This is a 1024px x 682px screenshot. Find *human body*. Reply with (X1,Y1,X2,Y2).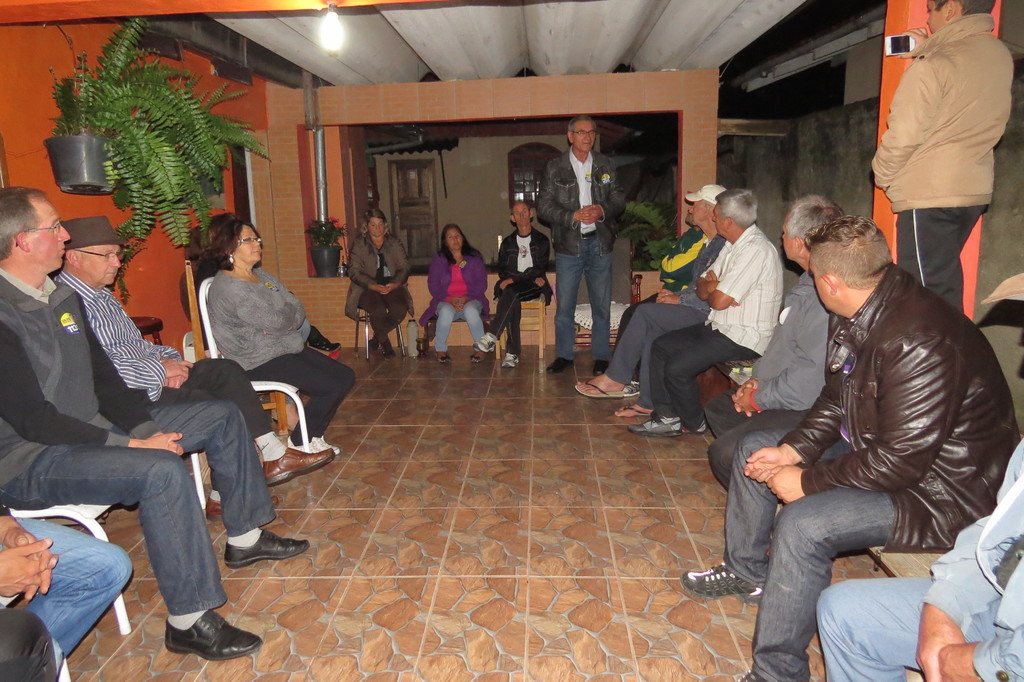
(630,223,788,438).
